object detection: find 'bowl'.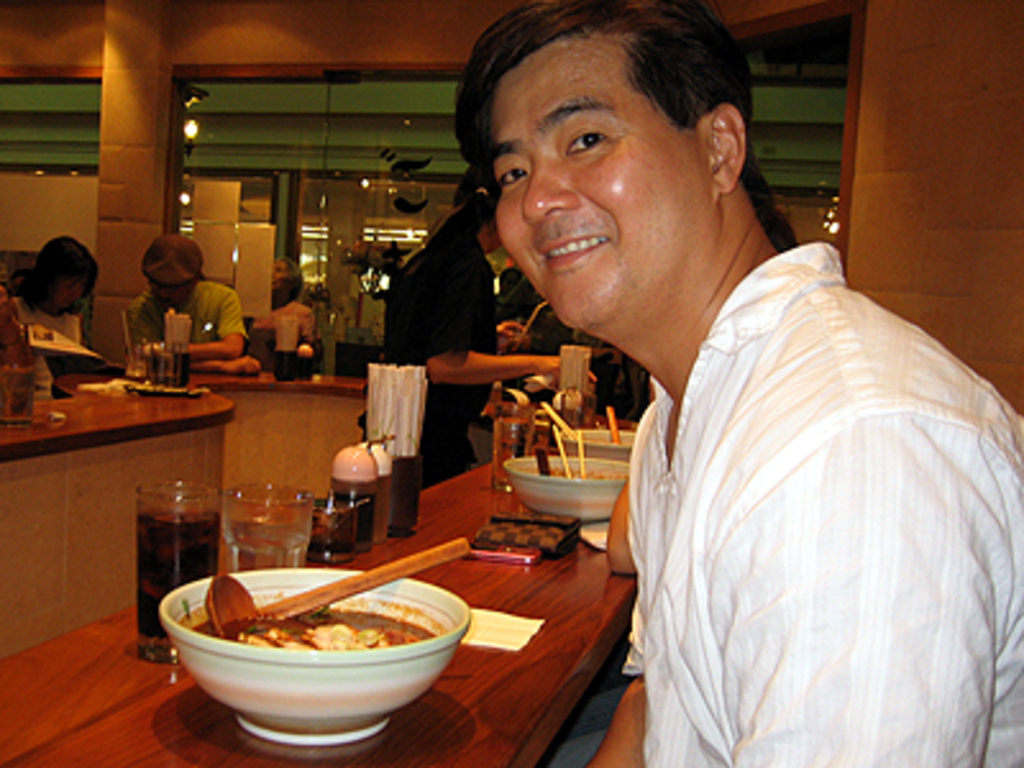
(x1=563, y1=428, x2=632, y2=453).
